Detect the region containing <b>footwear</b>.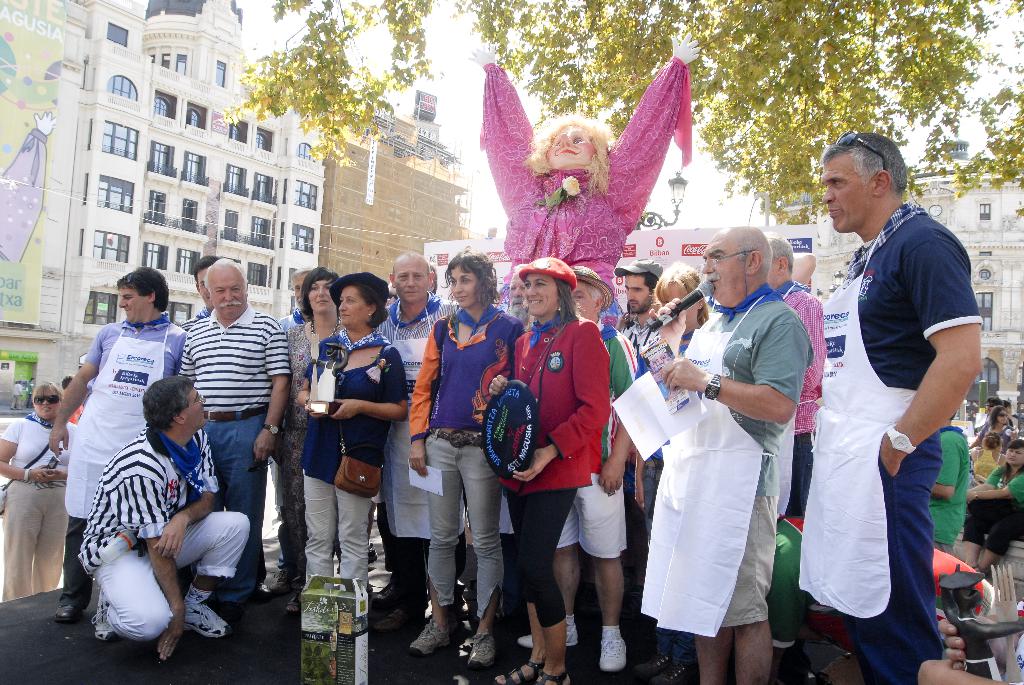
rect(285, 592, 300, 613).
